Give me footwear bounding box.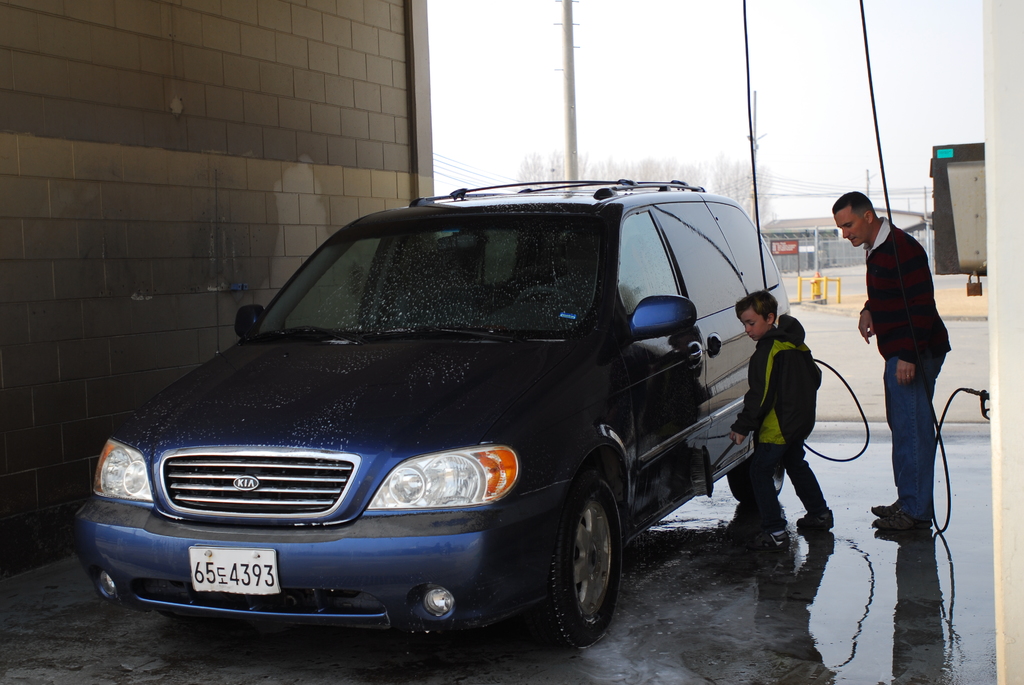
pyautogui.locateOnScreen(798, 510, 835, 530).
